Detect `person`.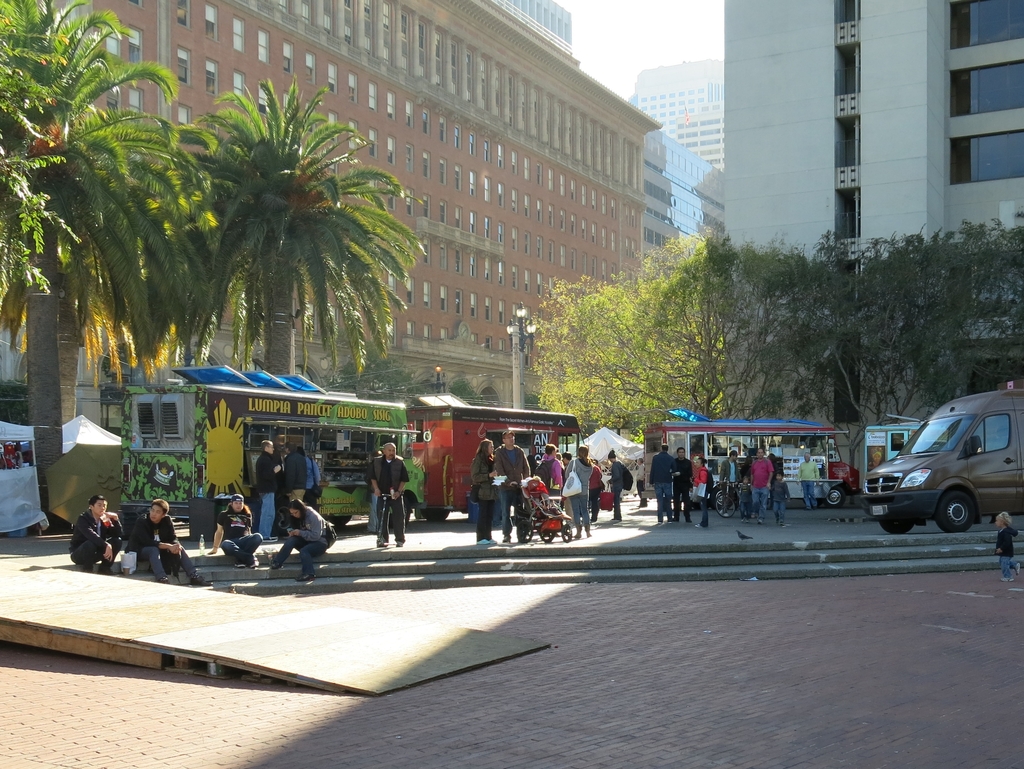
Detected at <box>65,497,126,576</box>.
